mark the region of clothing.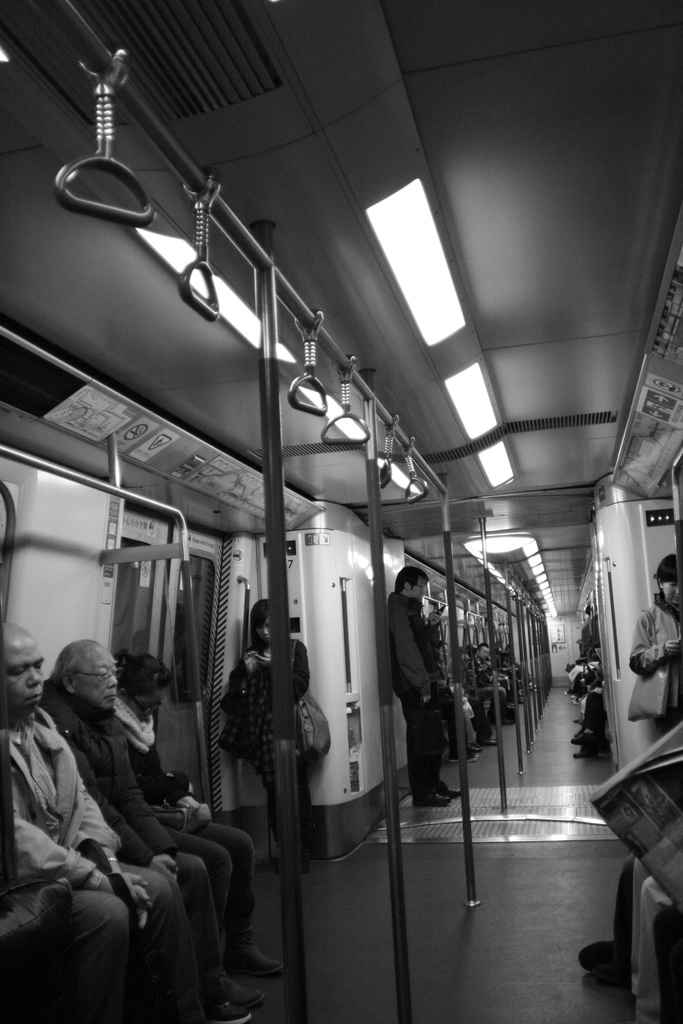
Region: pyautogui.locateOnScreen(0, 714, 229, 1023).
